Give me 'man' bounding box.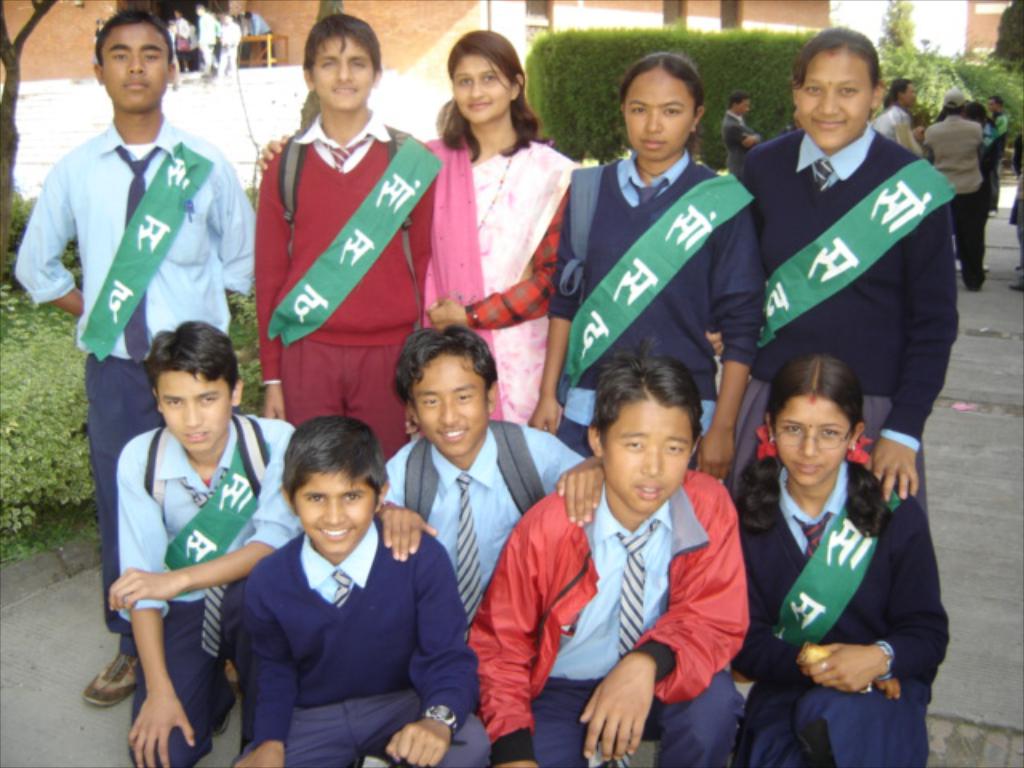
864, 74, 933, 157.
